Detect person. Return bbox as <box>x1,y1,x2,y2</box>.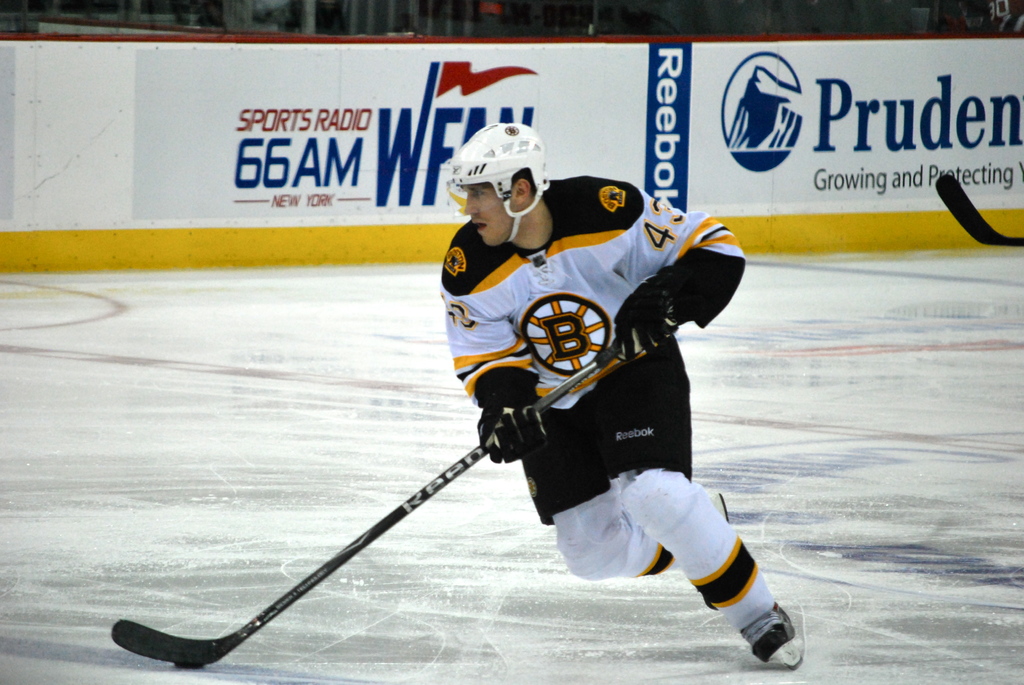
<box>438,170,795,677</box>.
